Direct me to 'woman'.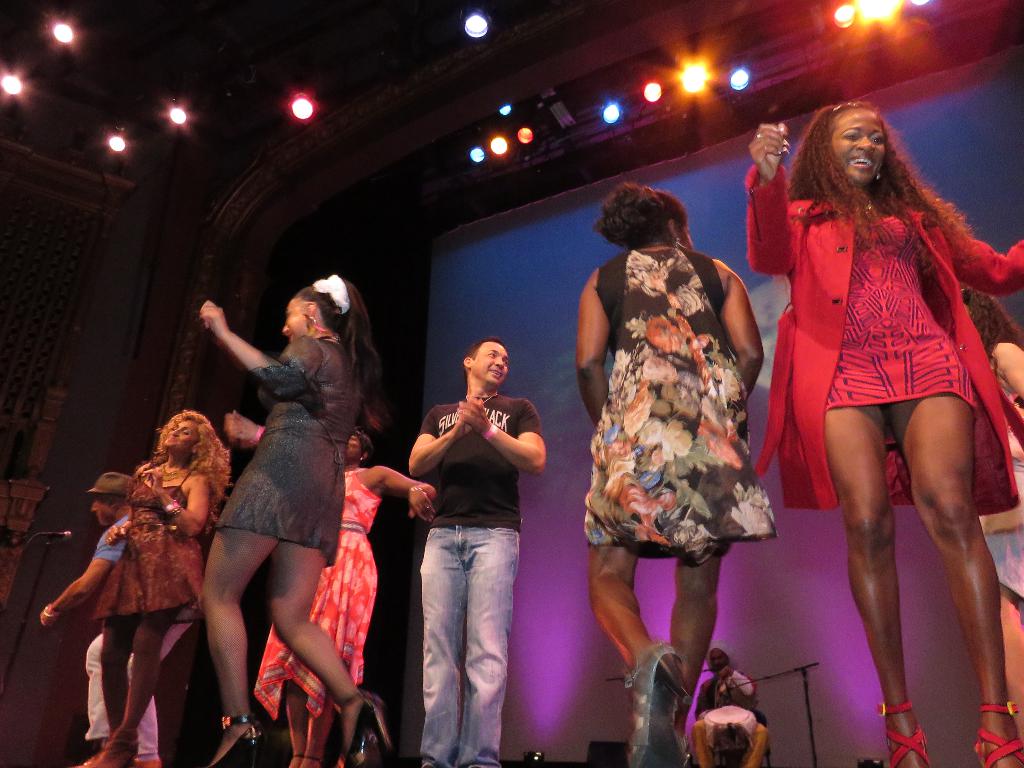
Direction: <bbox>252, 430, 438, 767</bbox>.
